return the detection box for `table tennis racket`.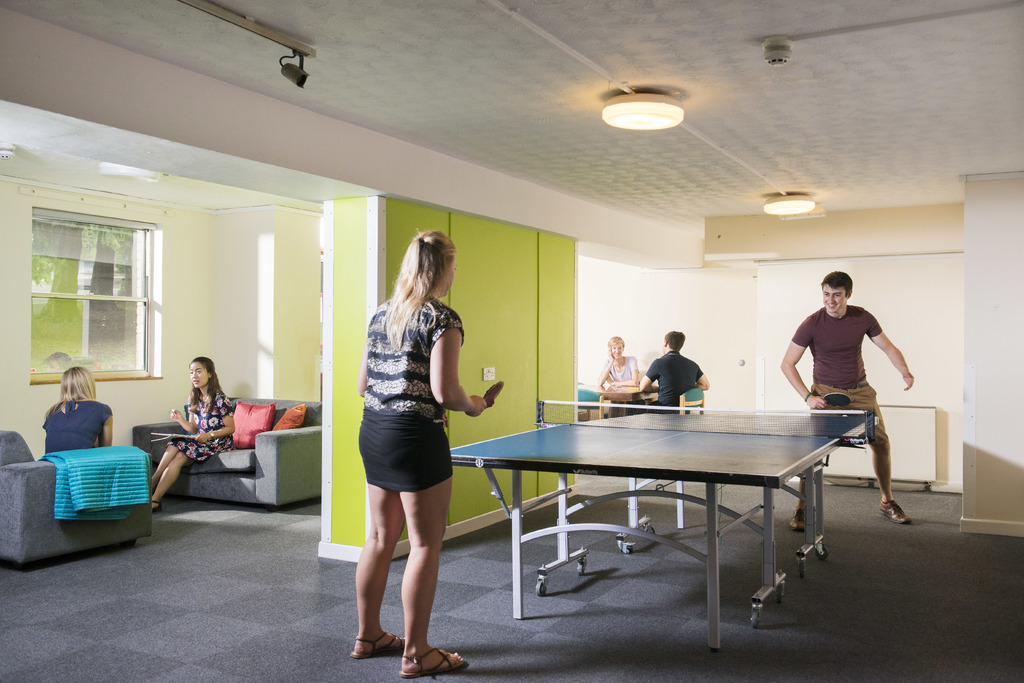
bbox(481, 383, 506, 410).
